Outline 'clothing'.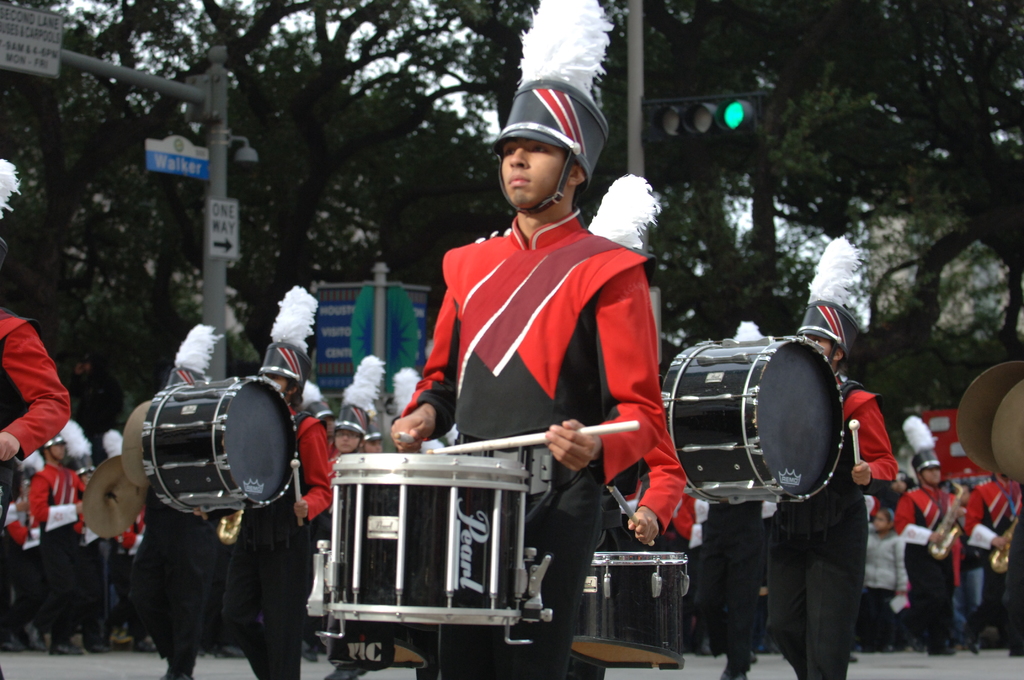
Outline: {"x1": 216, "y1": 401, "x2": 331, "y2": 679}.
